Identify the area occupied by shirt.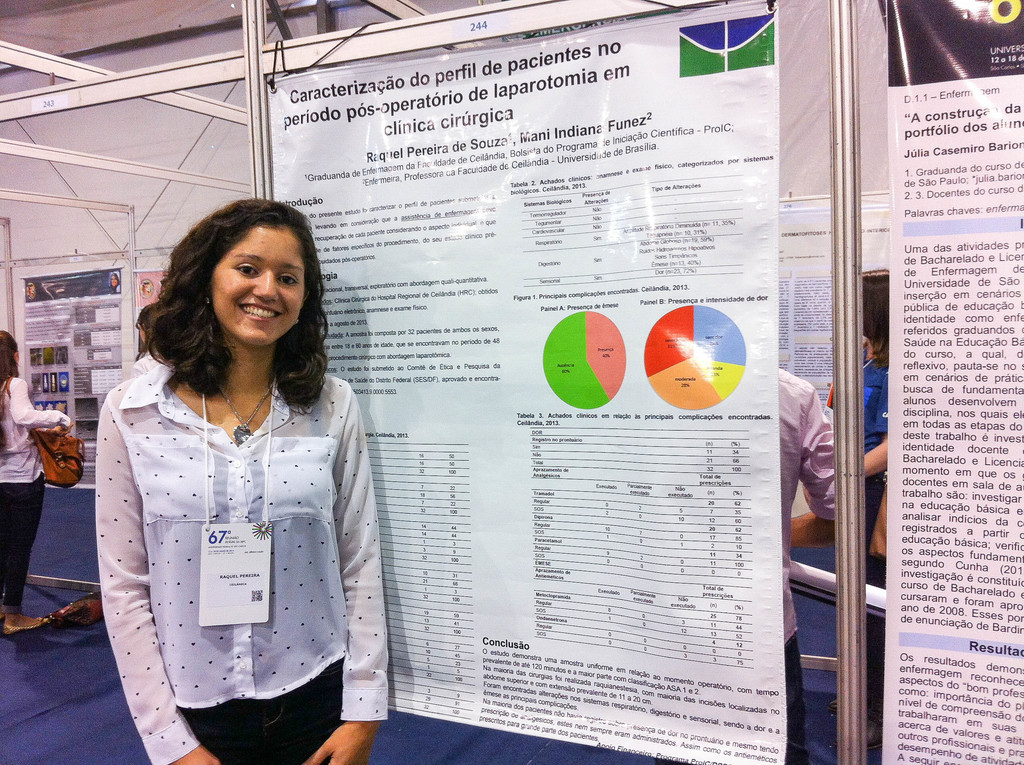
Area: left=86, top=301, right=382, bottom=705.
